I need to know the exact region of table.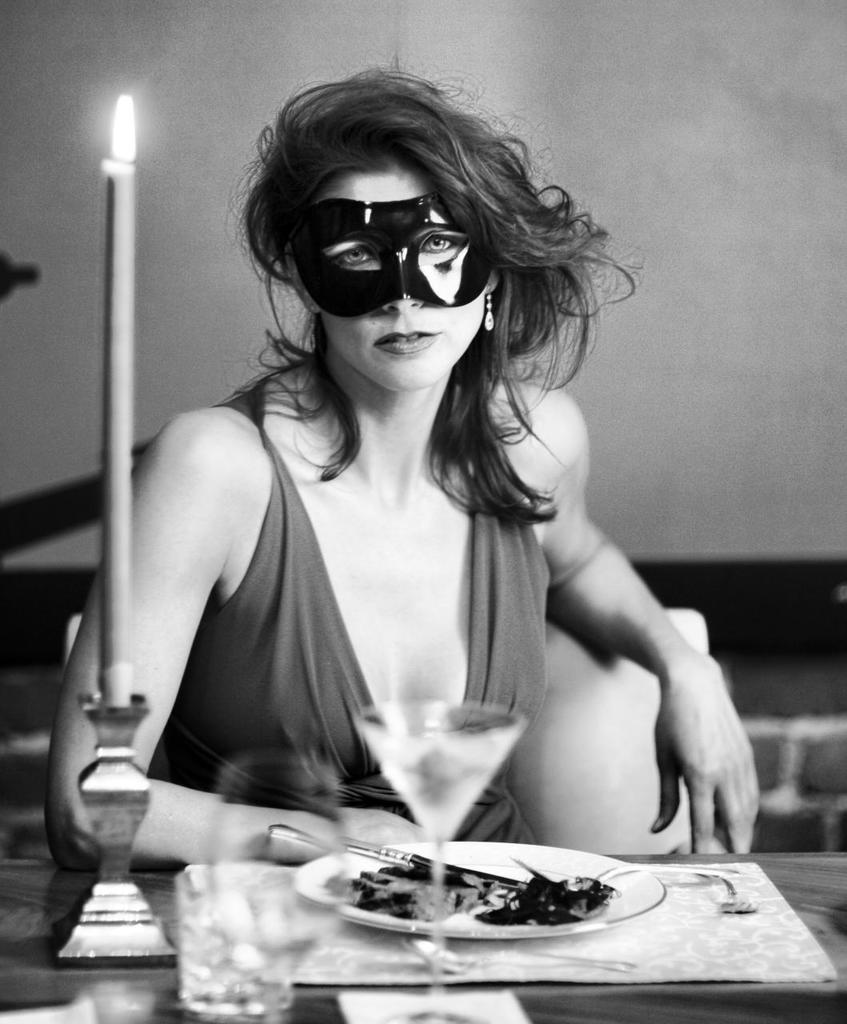
Region: region(78, 762, 817, 985).
